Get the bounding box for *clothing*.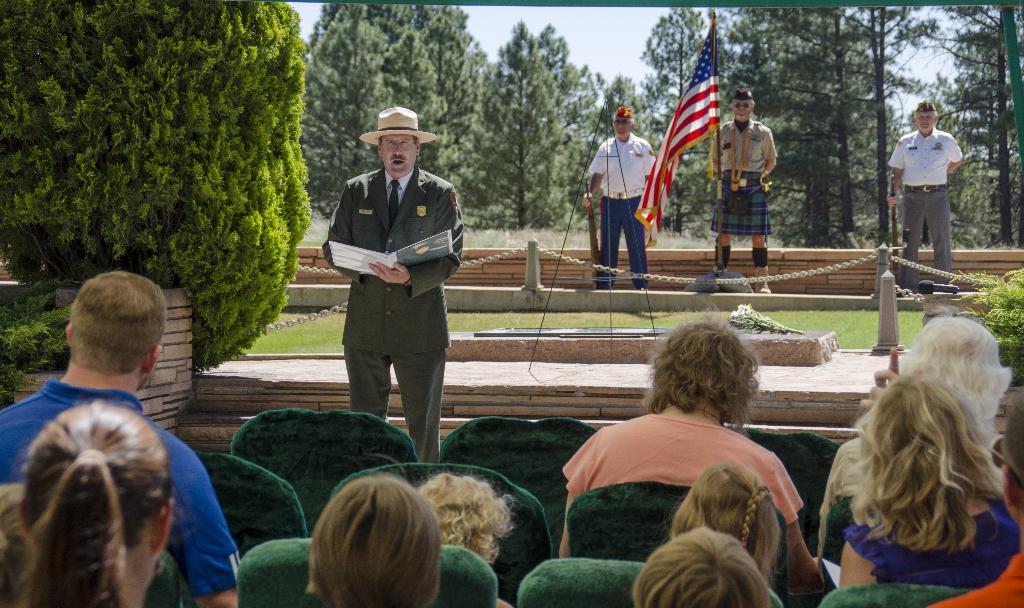
557,408,806,534.
